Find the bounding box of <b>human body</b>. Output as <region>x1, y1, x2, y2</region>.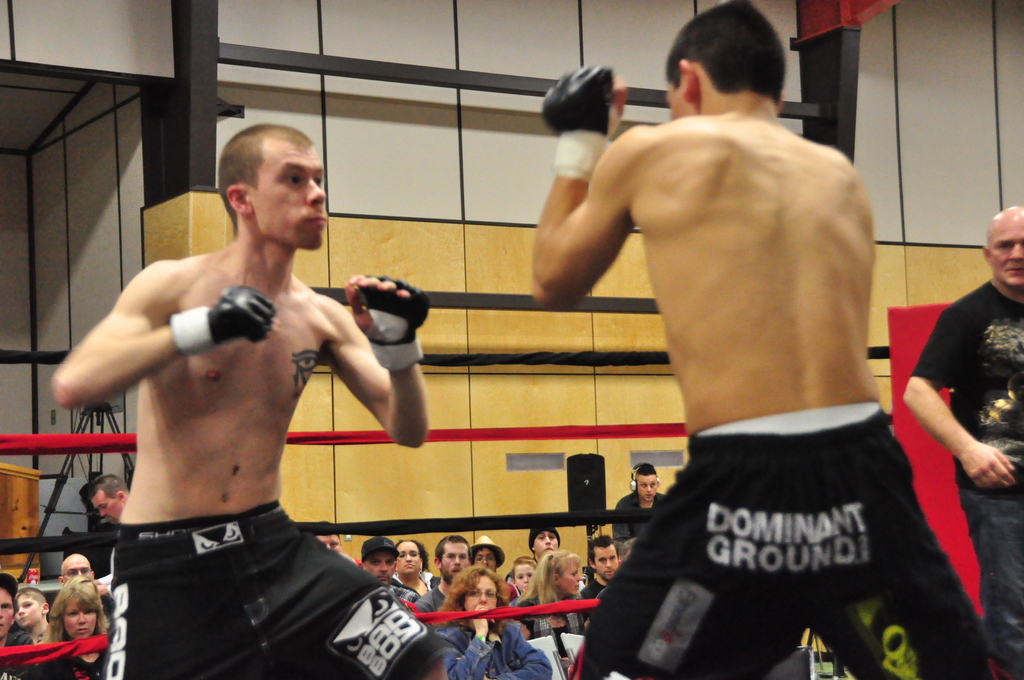
<region>0, 573, 26, 679</region>.
